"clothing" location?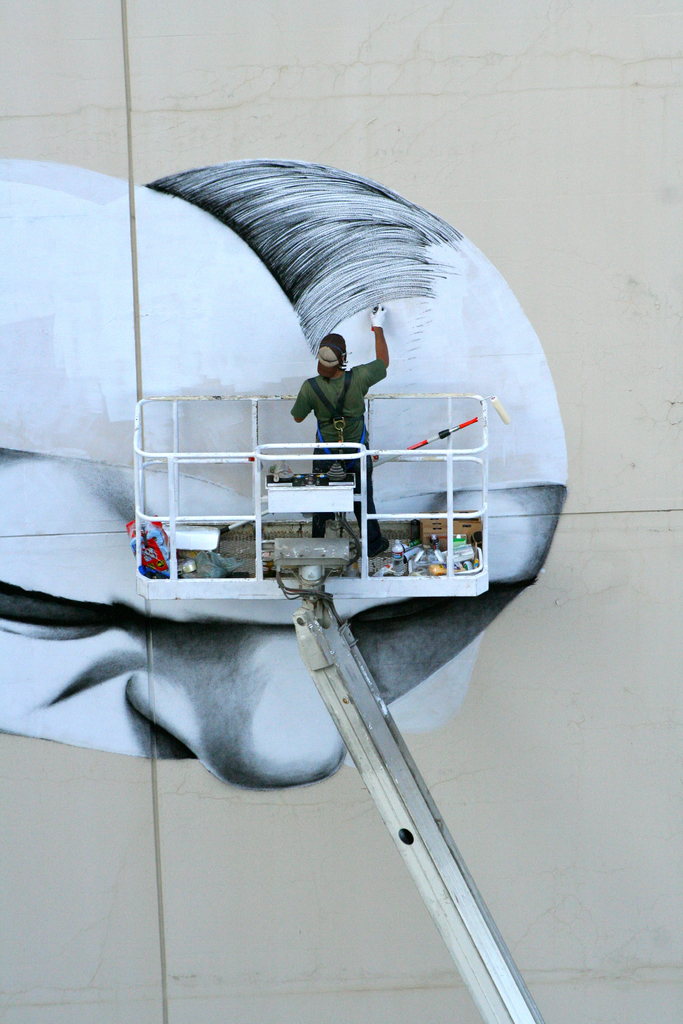
[x1=286, y1=364, x2=385, y2=547]
